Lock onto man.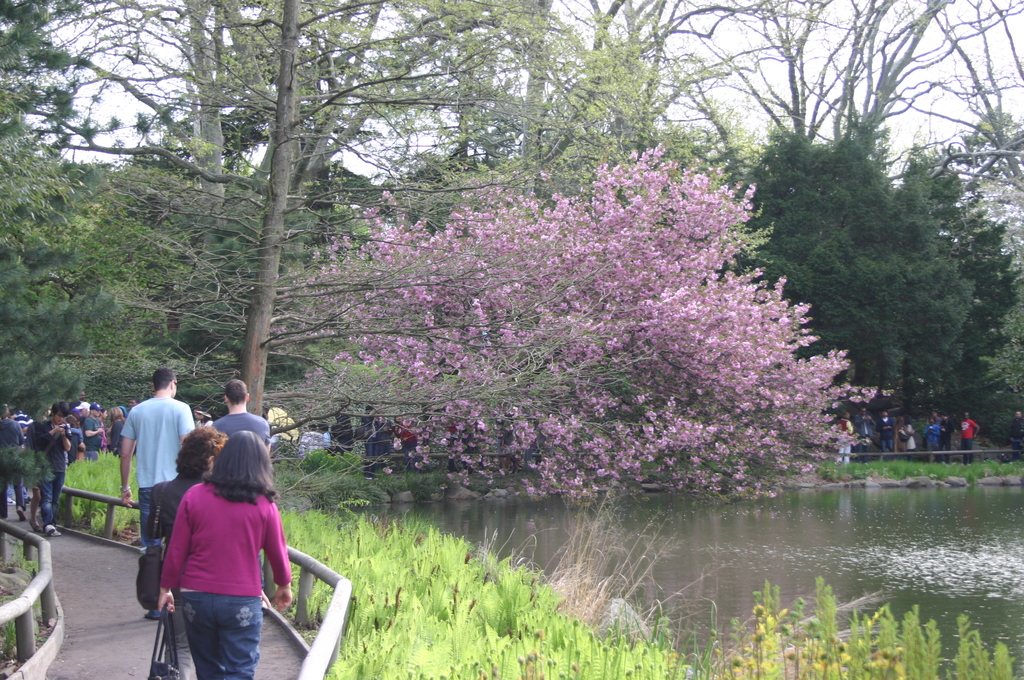
Locked: (left=922, top=417, right=940, bottom=466).
